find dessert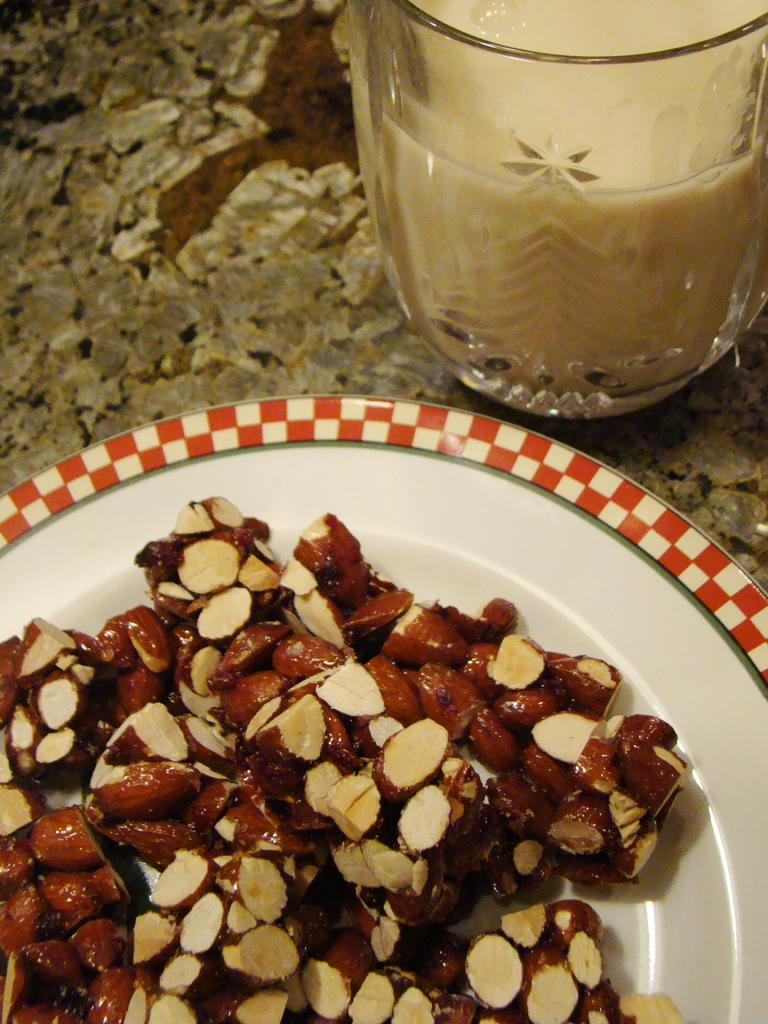
[29,515,692,971]
